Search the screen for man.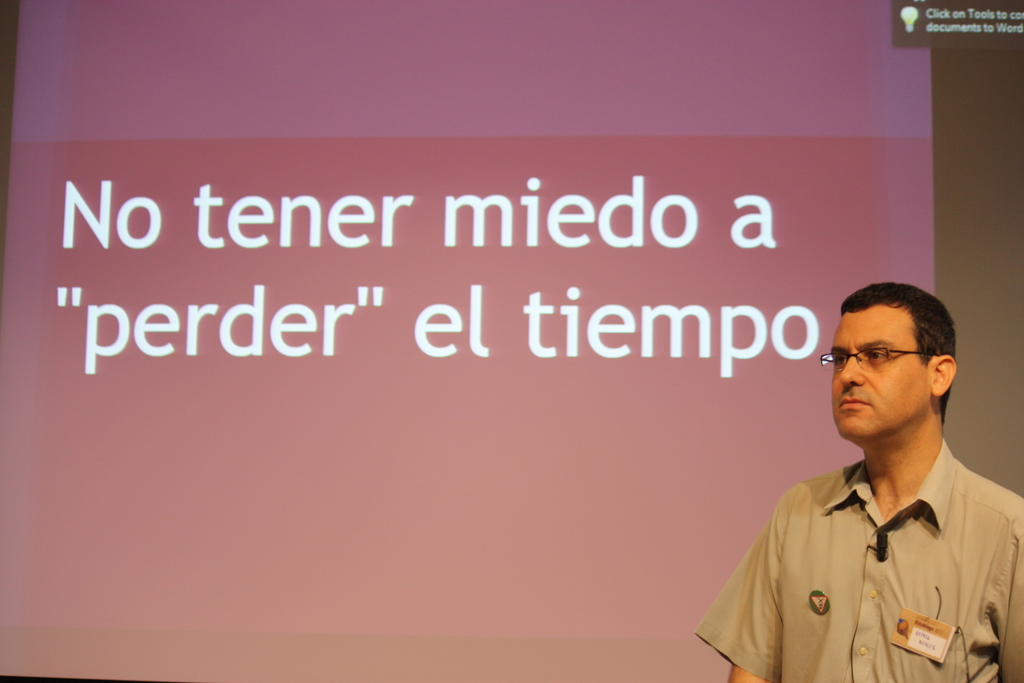
Found at 712, 279, 1023, 673.
